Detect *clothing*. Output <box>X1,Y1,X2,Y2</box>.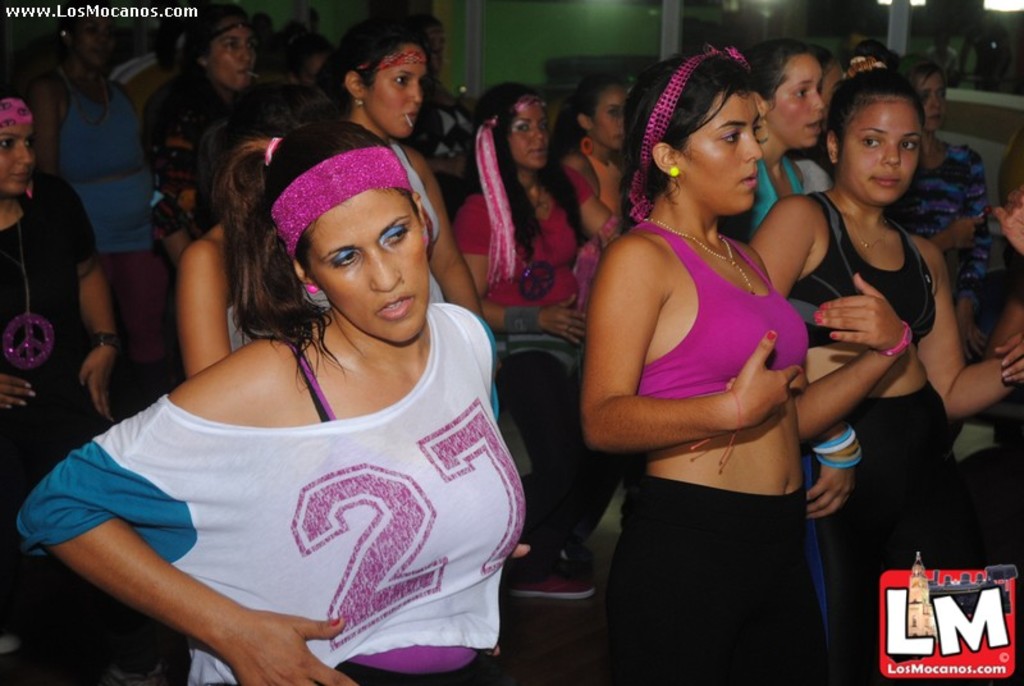
<box>396,147,457,298</box>.
